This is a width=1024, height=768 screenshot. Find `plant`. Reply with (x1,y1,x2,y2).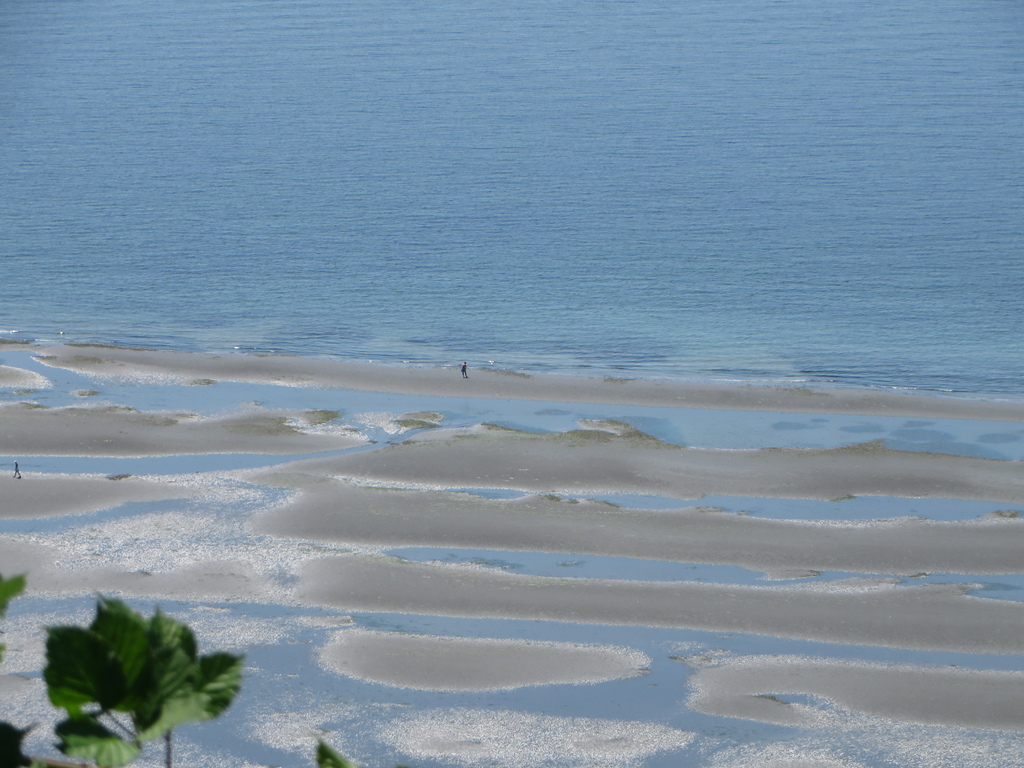
(44,591,251,767).
